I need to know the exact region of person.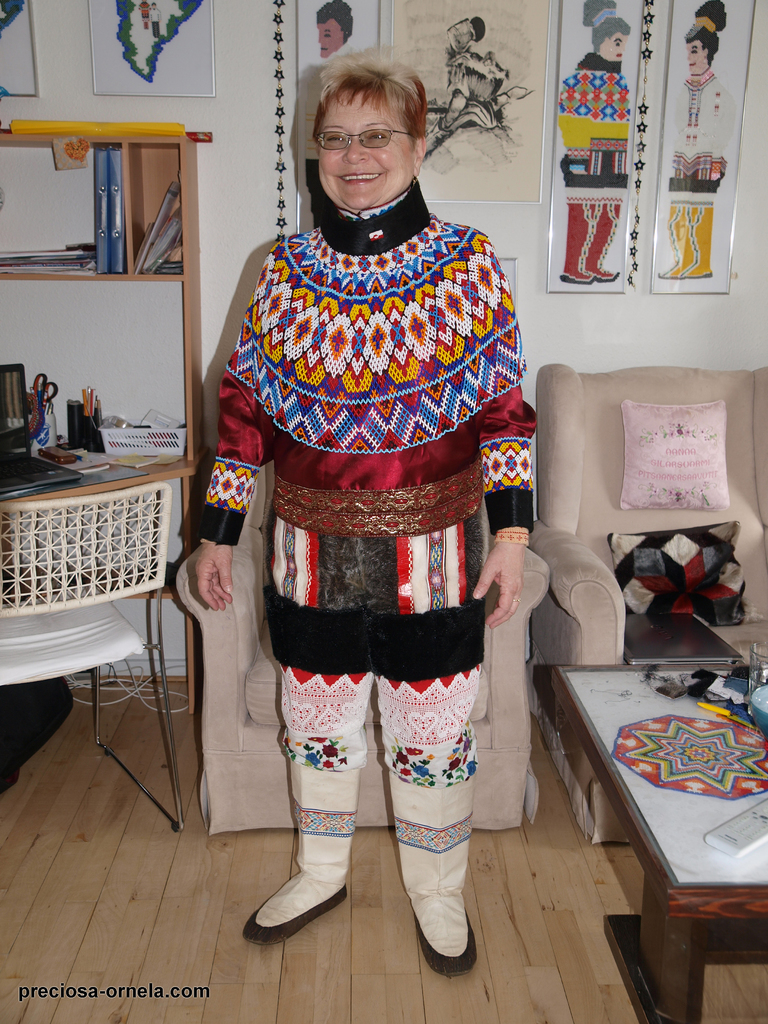
Region: bbox=[314, 0, 353, 60].
